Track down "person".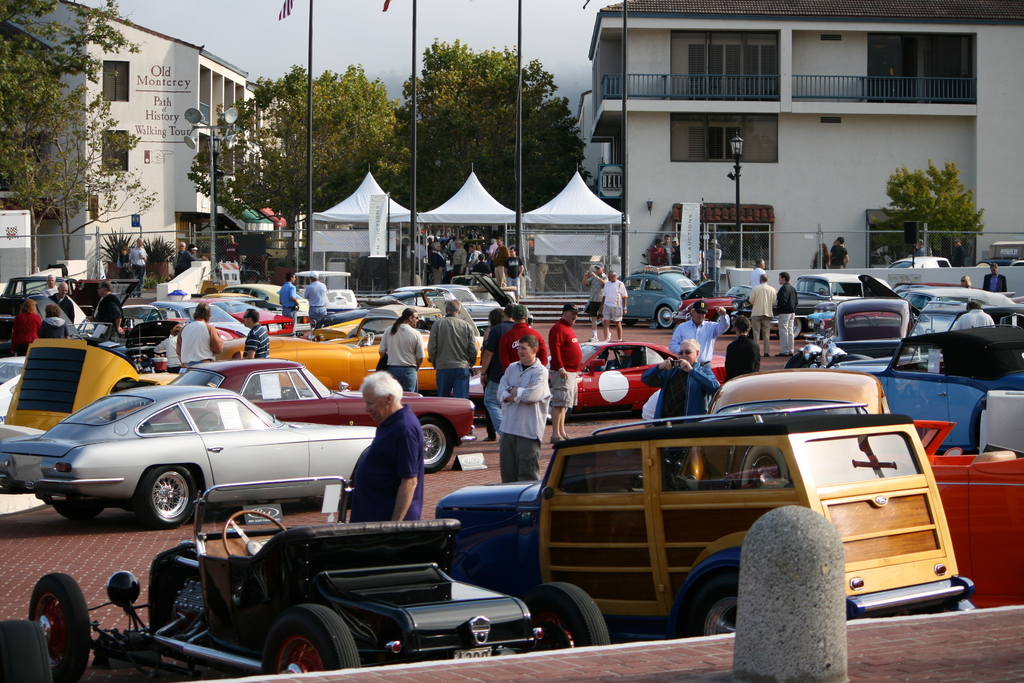
Tracked to (x1=495, y1=302, x2=547, y2=373).
